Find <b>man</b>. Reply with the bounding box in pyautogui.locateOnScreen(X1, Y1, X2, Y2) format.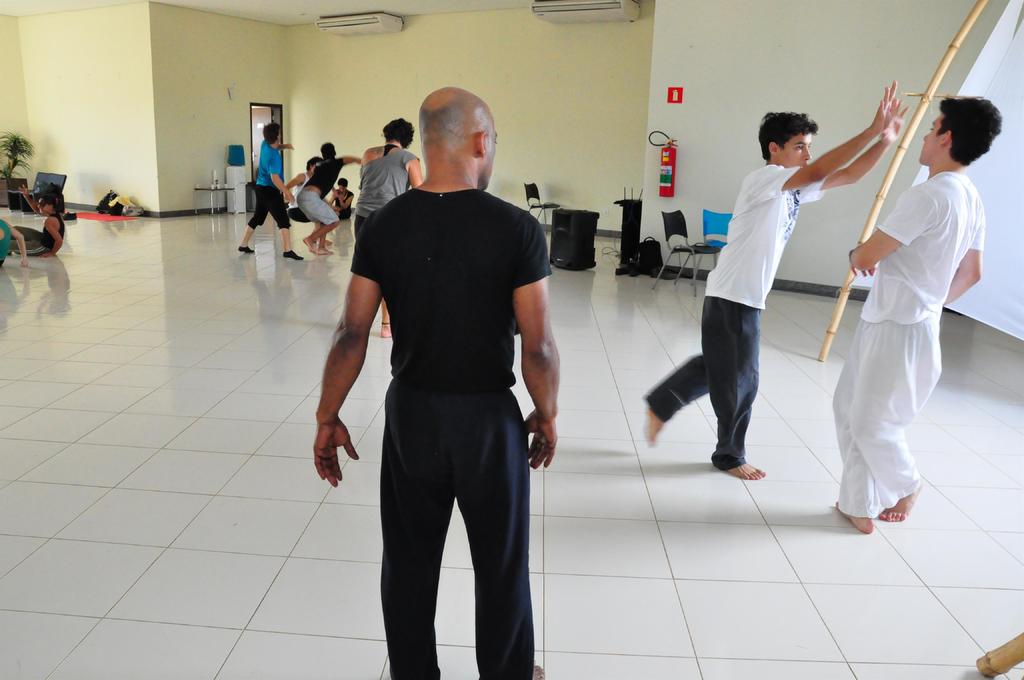
pyautogui.locateOnScreen(324, 86, 570, 661).
